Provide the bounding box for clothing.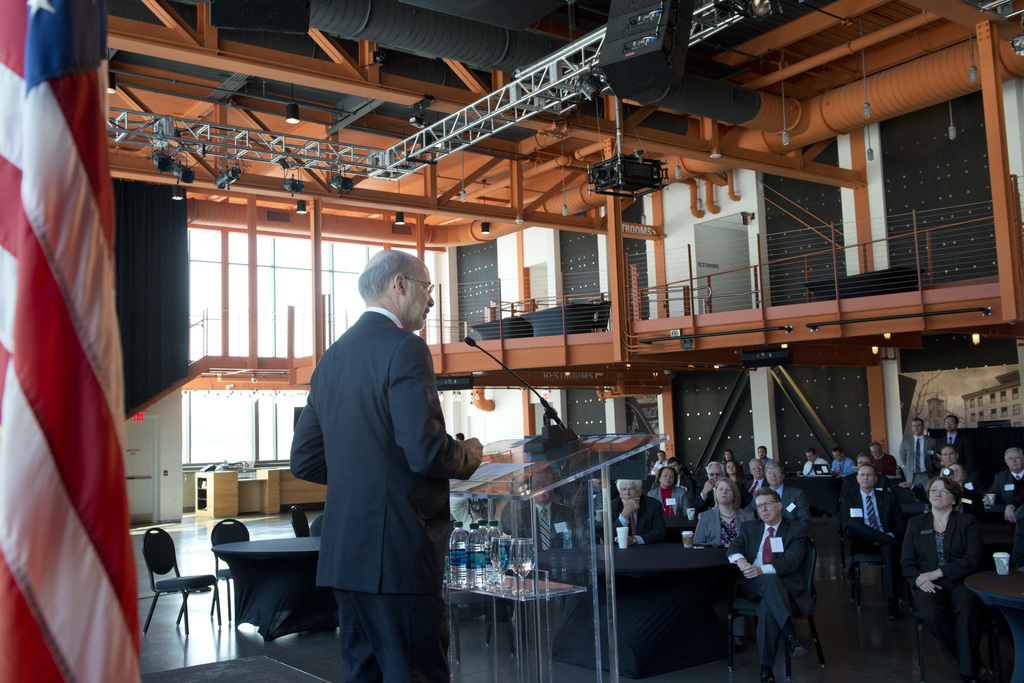
l=725, t=513, r=795, b=650.
